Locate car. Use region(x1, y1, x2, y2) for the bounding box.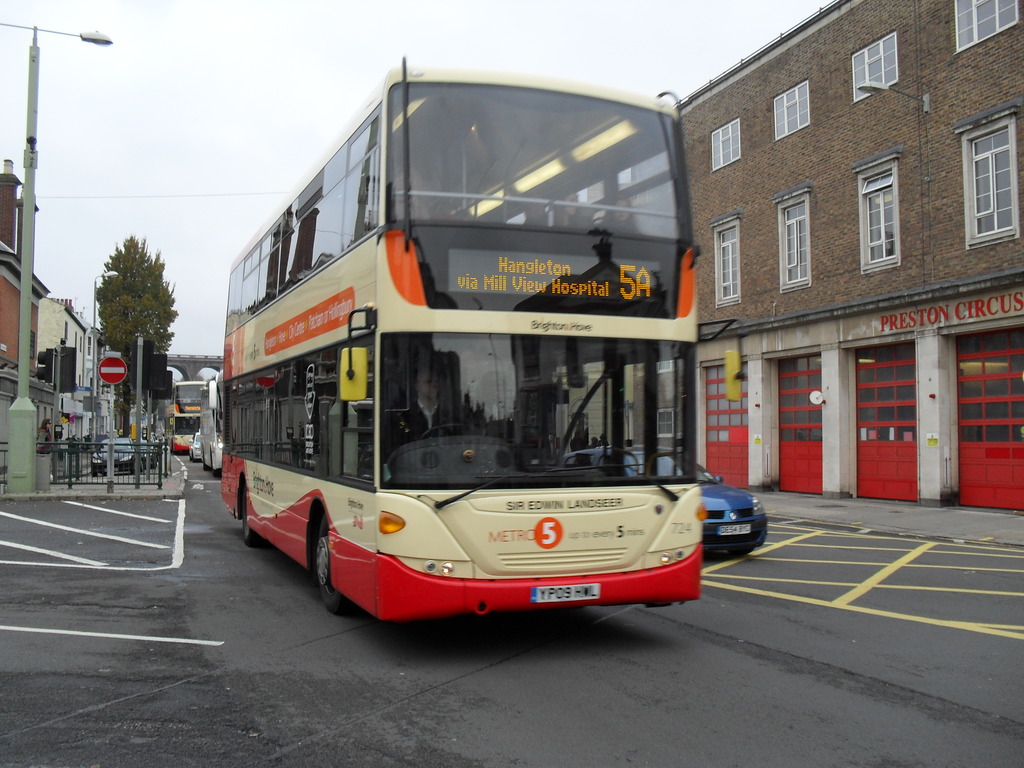
region(556, 431, 774, 562).
